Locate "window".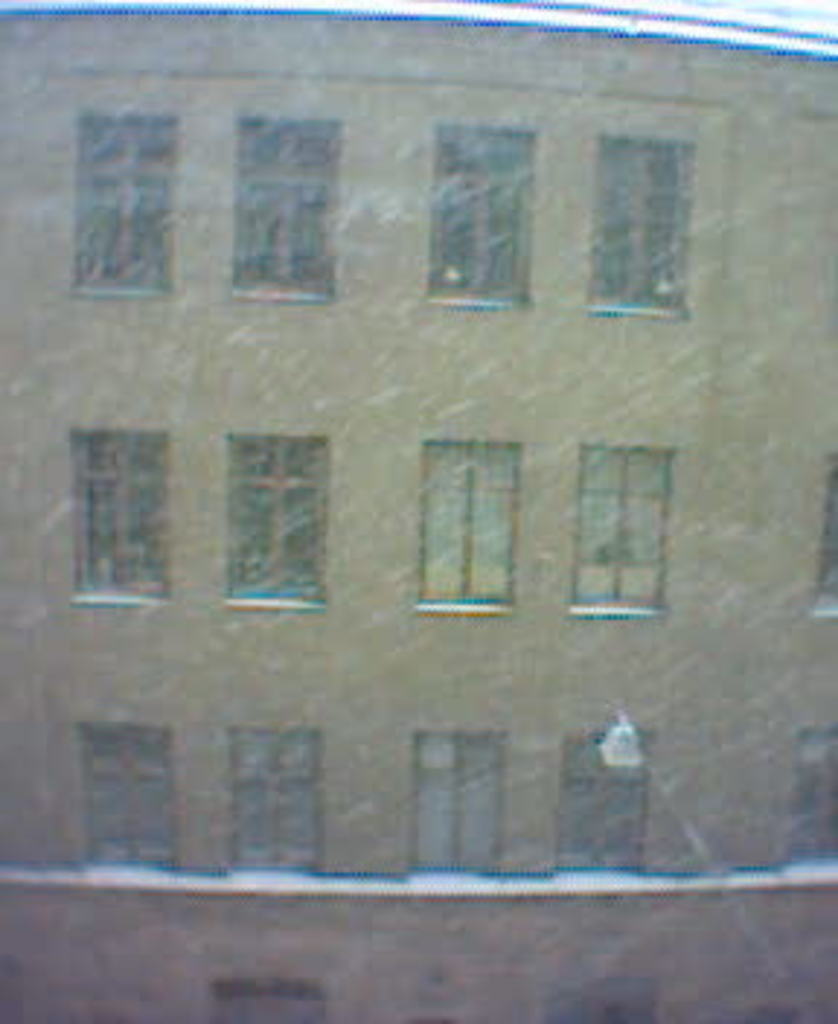
Bounding box: [left=242, top=431, right=332, bottom=605].
